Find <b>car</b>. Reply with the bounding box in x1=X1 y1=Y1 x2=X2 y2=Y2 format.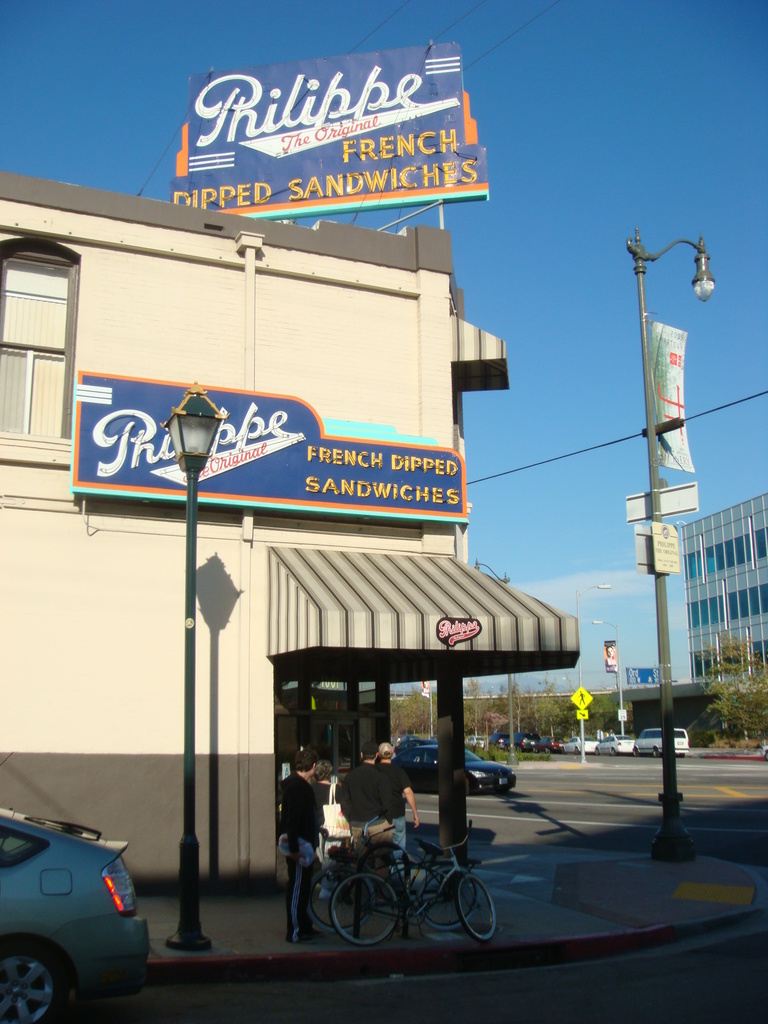
x1=0 y1=804 x2=147 y2=1023.
